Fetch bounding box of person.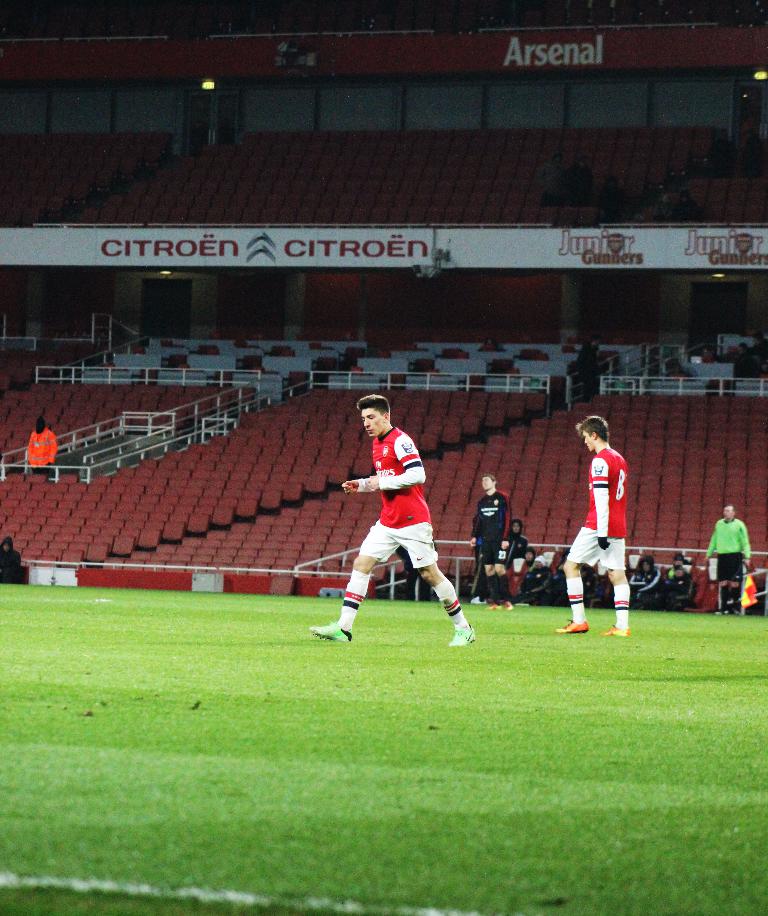
Bbox: 704,504,751,619.
